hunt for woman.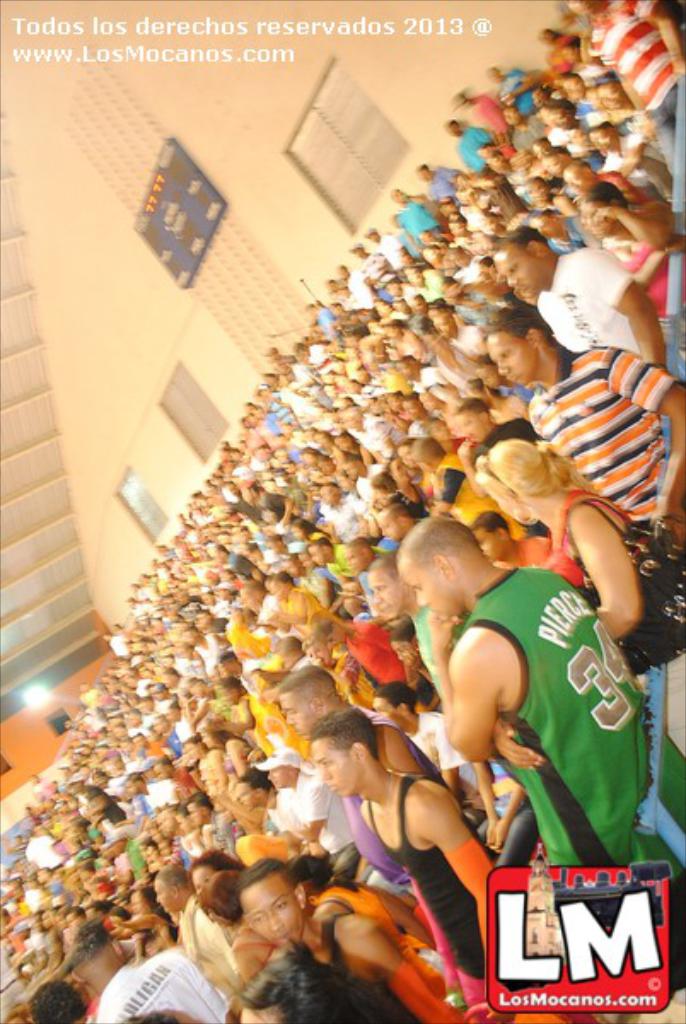
Hunted down at <bbox>285, 848, 440, 971</bbox>.
